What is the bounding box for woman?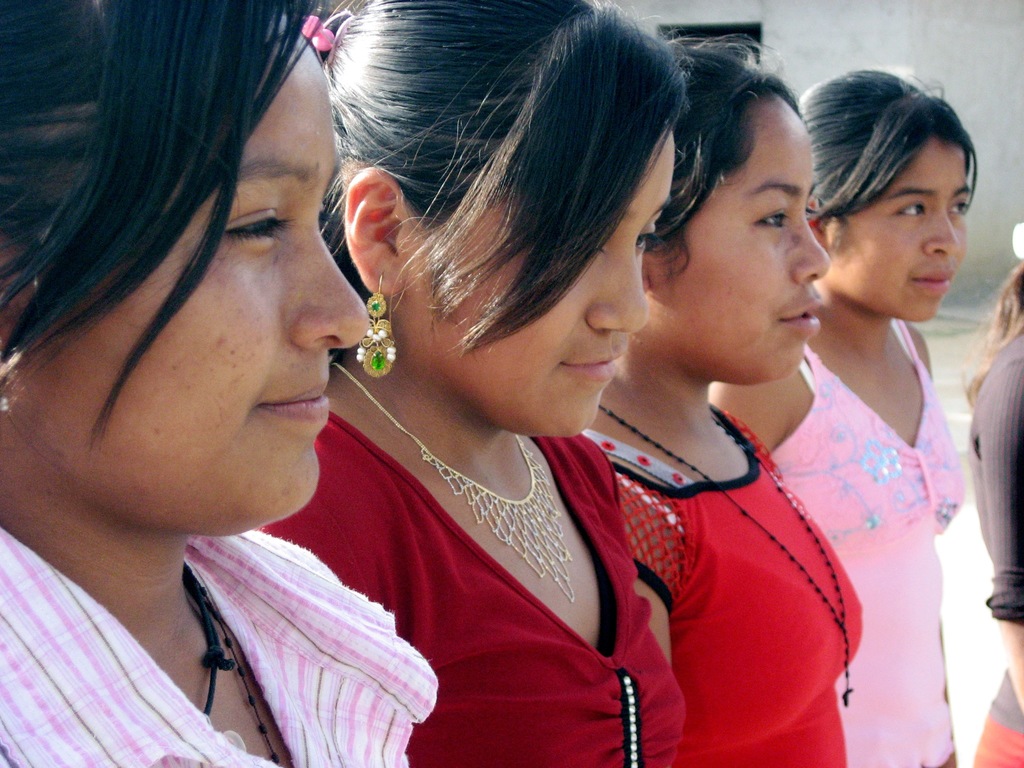
[left=0, top=0, right=437, bottom=767].
